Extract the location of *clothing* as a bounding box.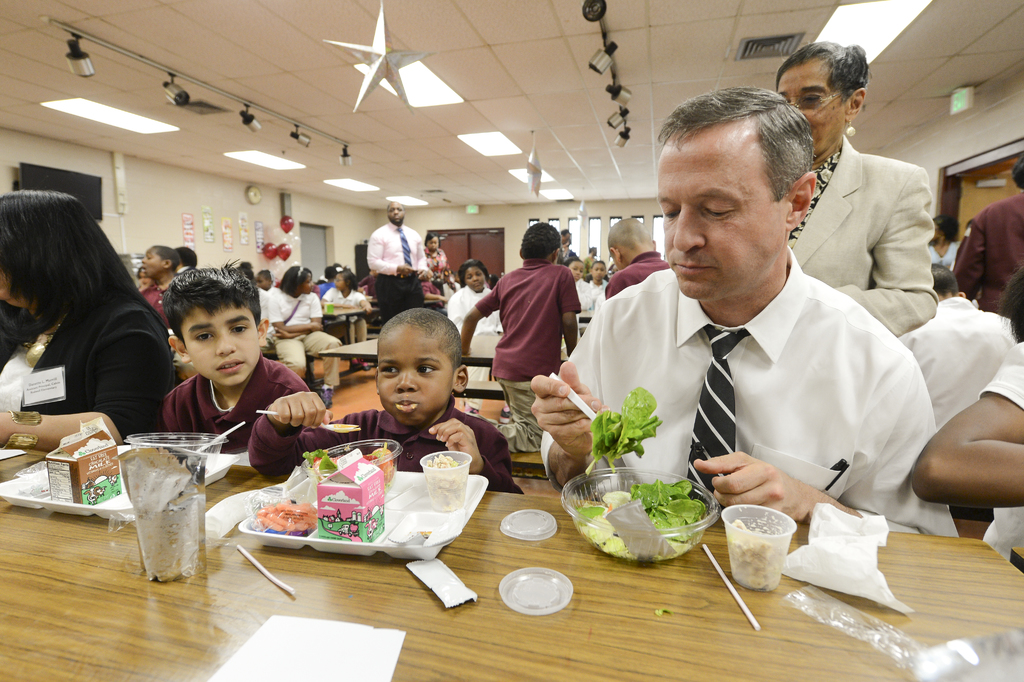
<box>553,228,938,543</box>.
